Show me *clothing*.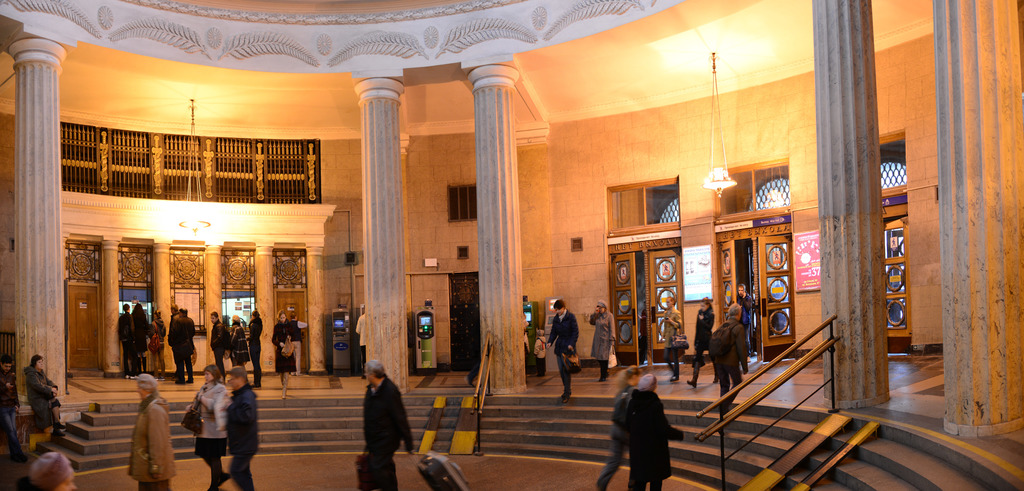
*clothing* is here: locate(352, 359, 419, 490).
